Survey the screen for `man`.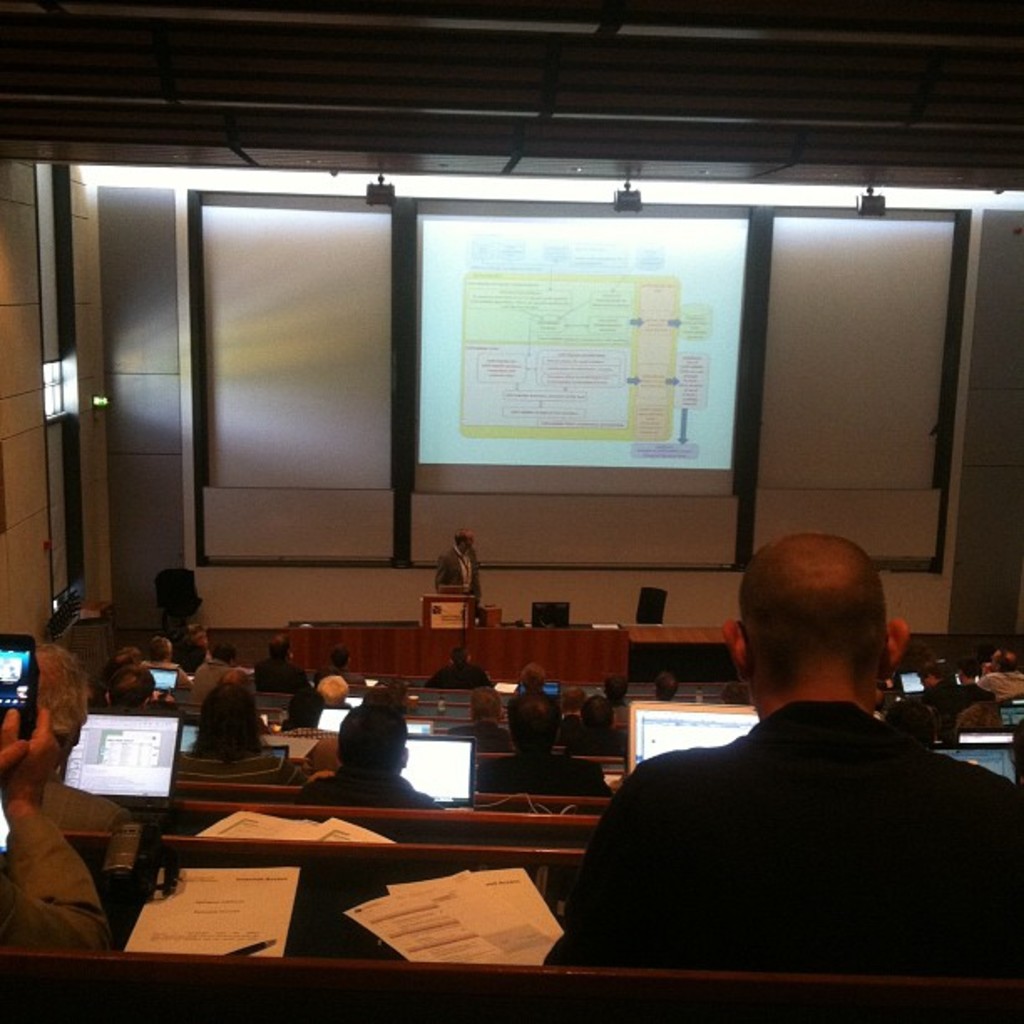
Survey found: <region>435, 530, 479, 614</region>.
